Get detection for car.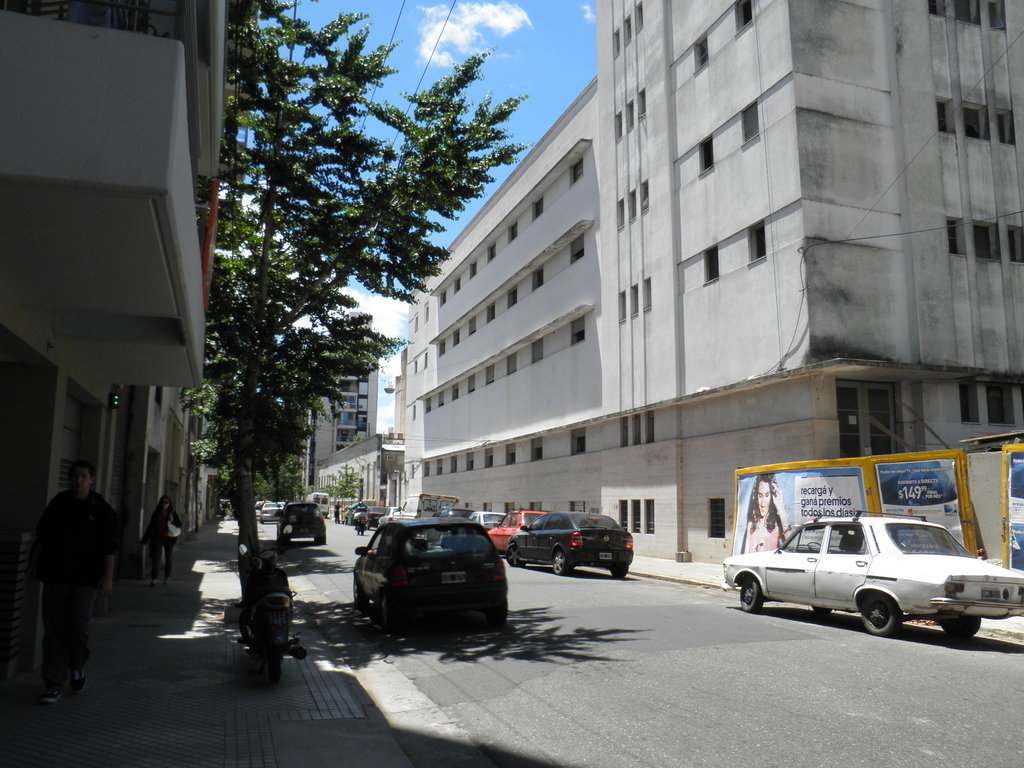
Detection: locate(719, 518, 1023, 632).
